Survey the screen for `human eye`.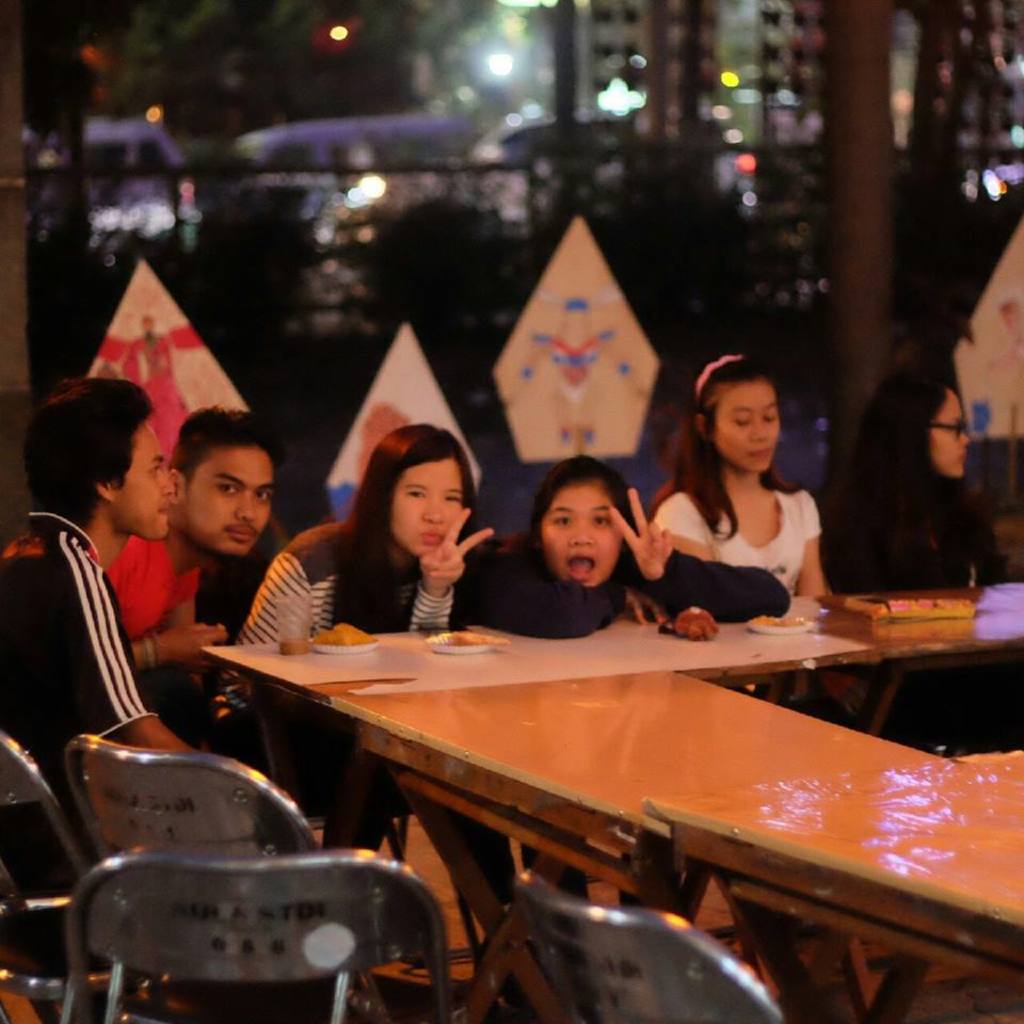
Survey found: (left=732, top=413, right=750, bottom=428).
